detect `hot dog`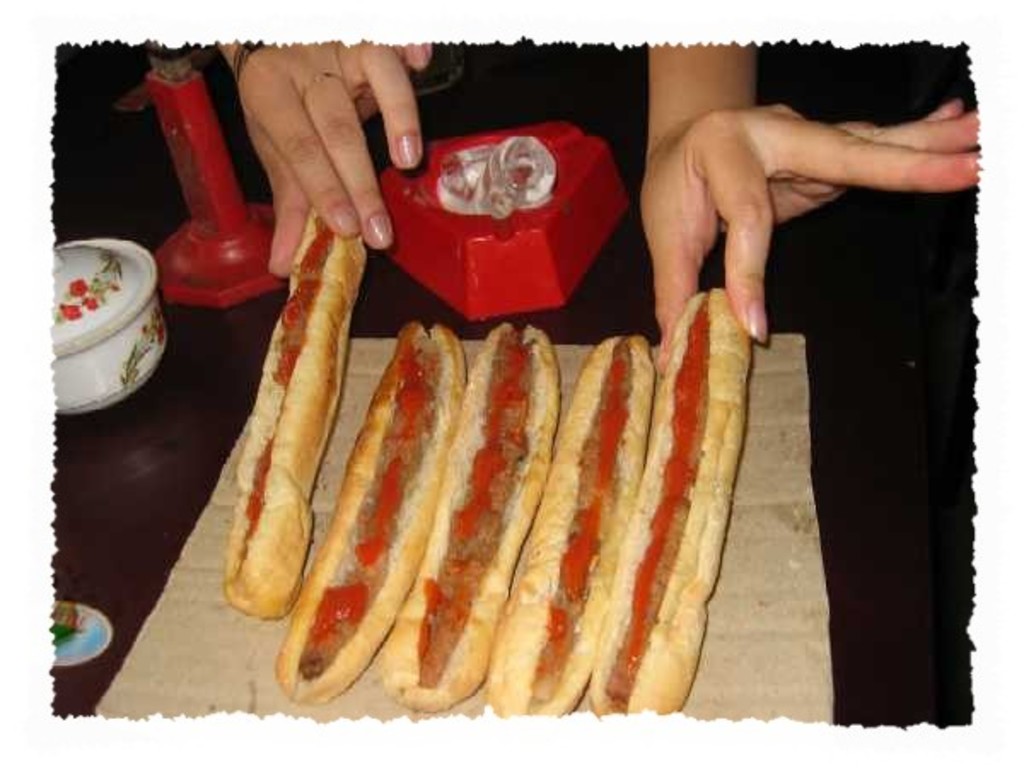
detection(486, 336, 659, 715)
